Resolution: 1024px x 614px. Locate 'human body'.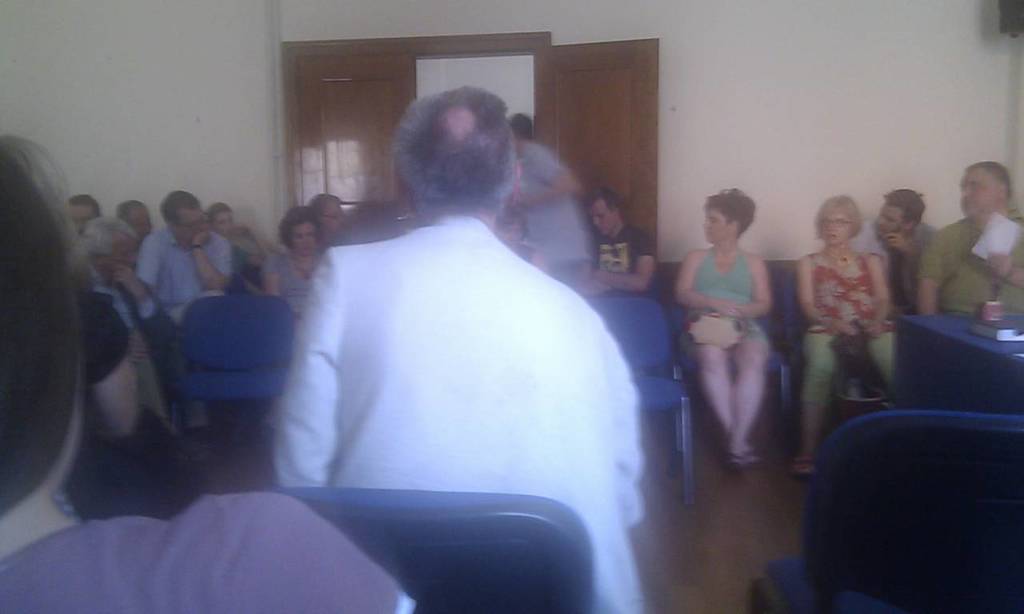
x1=63, y1=285, x2=201, y2=516.
